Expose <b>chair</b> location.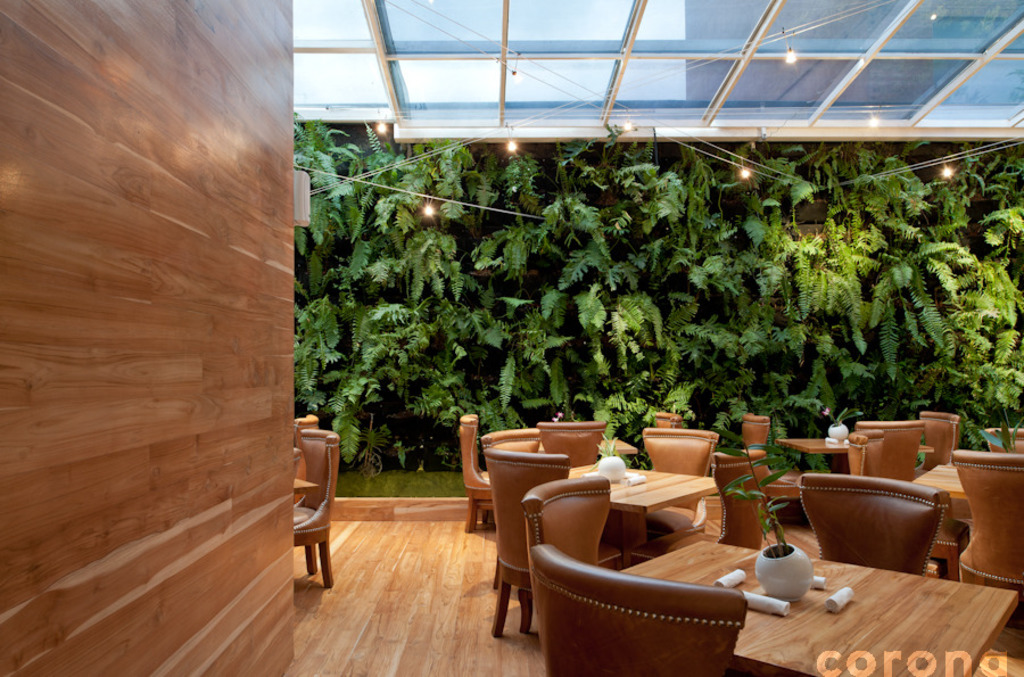
Exposed at box=[294, 410, 322, 501].
